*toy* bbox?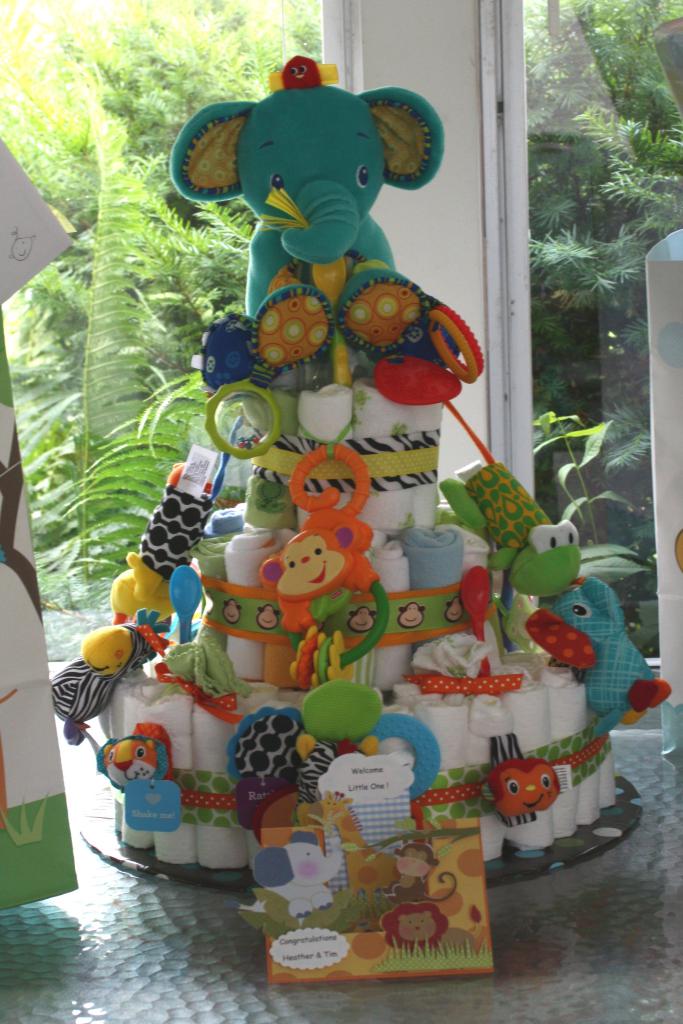
locate(290, 731, 336, 810)
